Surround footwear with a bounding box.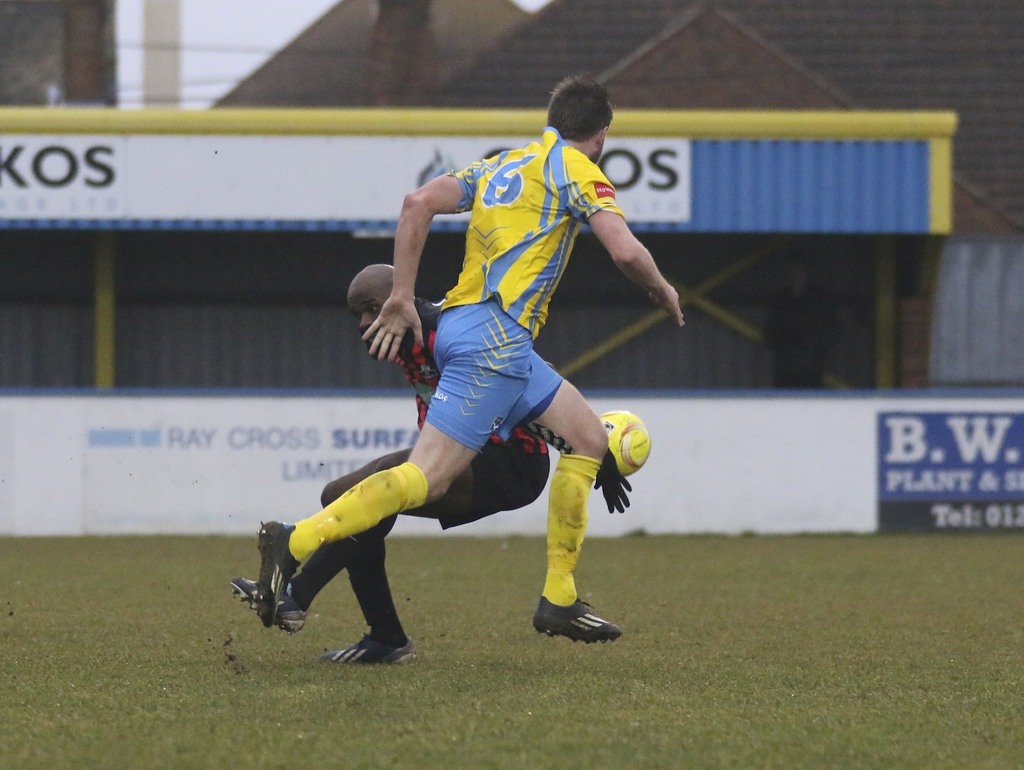
left=325, top=630, right=413, bottom=668.
